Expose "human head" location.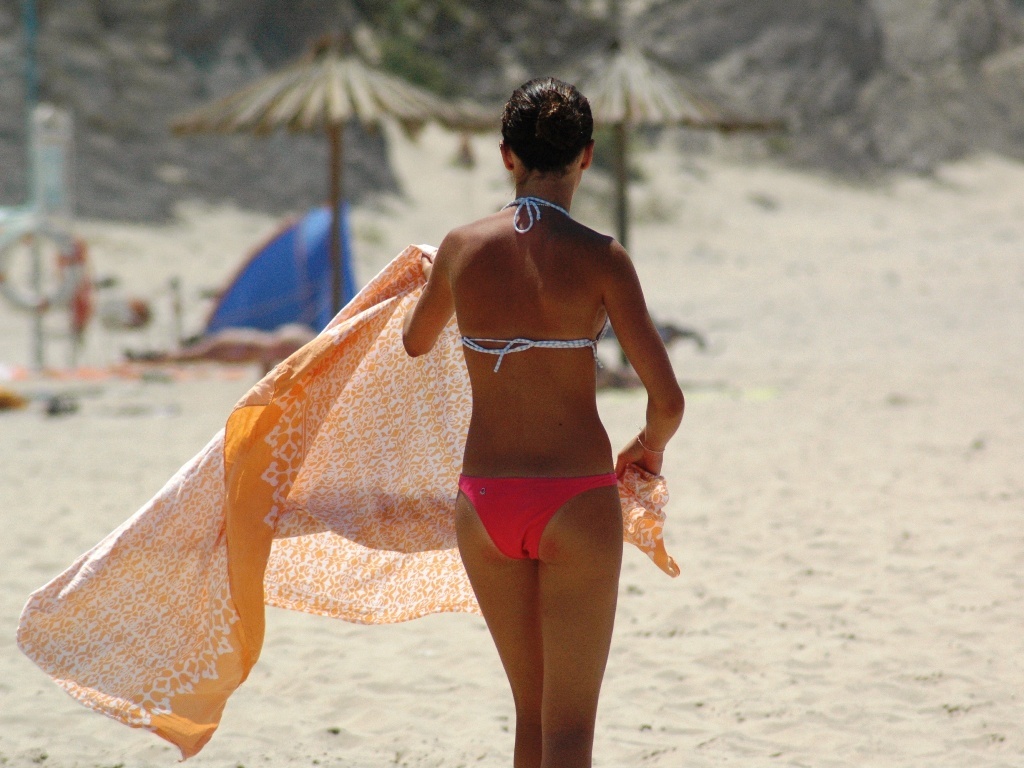
Exposed at Rect(484, 68, 609, 195).
